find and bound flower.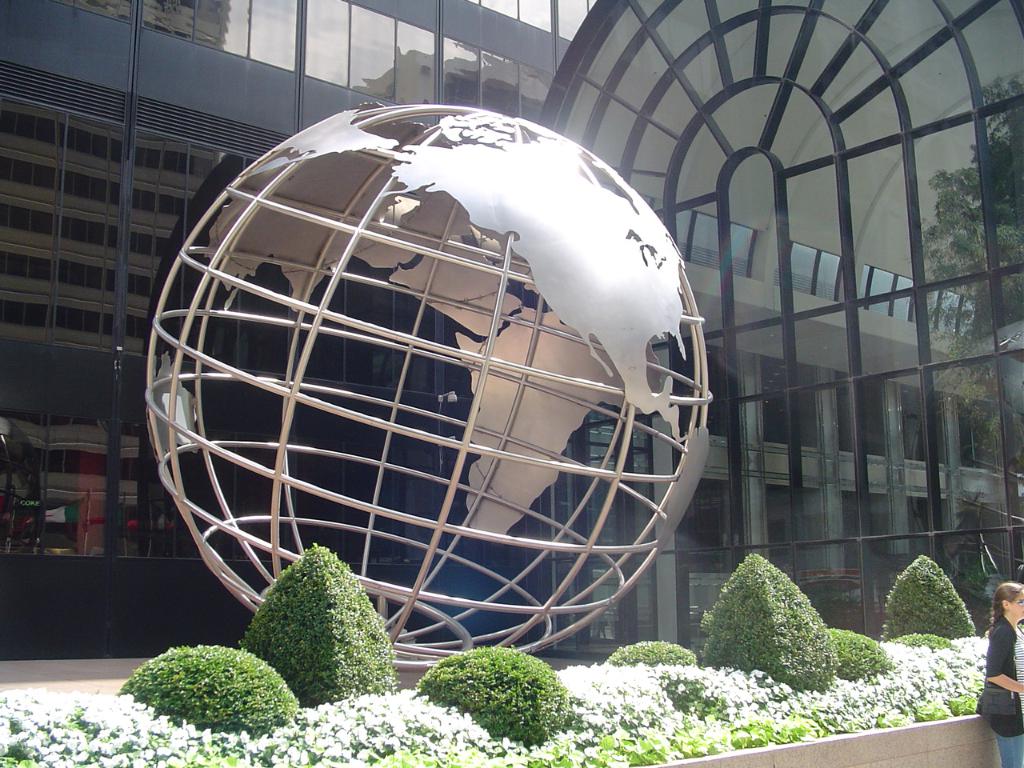
Bound: {"x1": 557, "y1": 665, "x2": 798, "y2": 767}.
